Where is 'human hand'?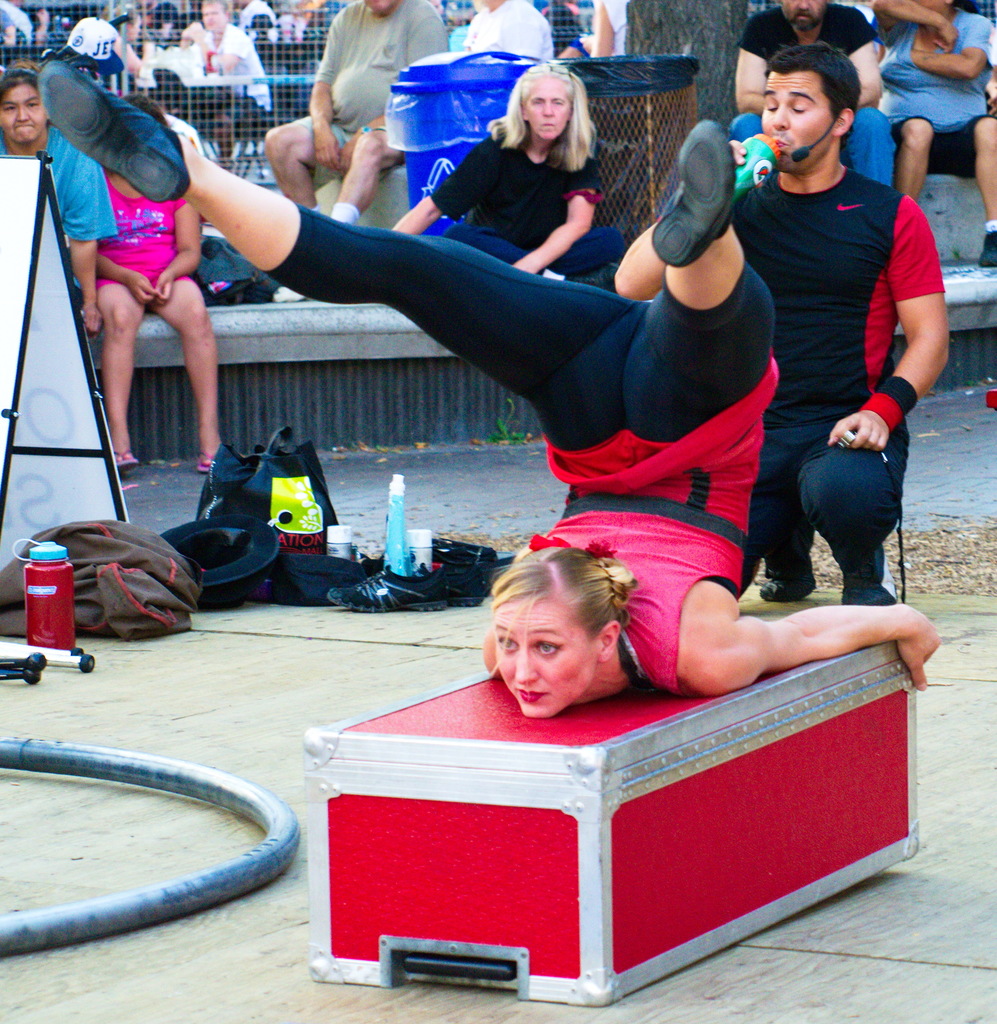
x1=823, y1=401, x2=886, y2=446.
